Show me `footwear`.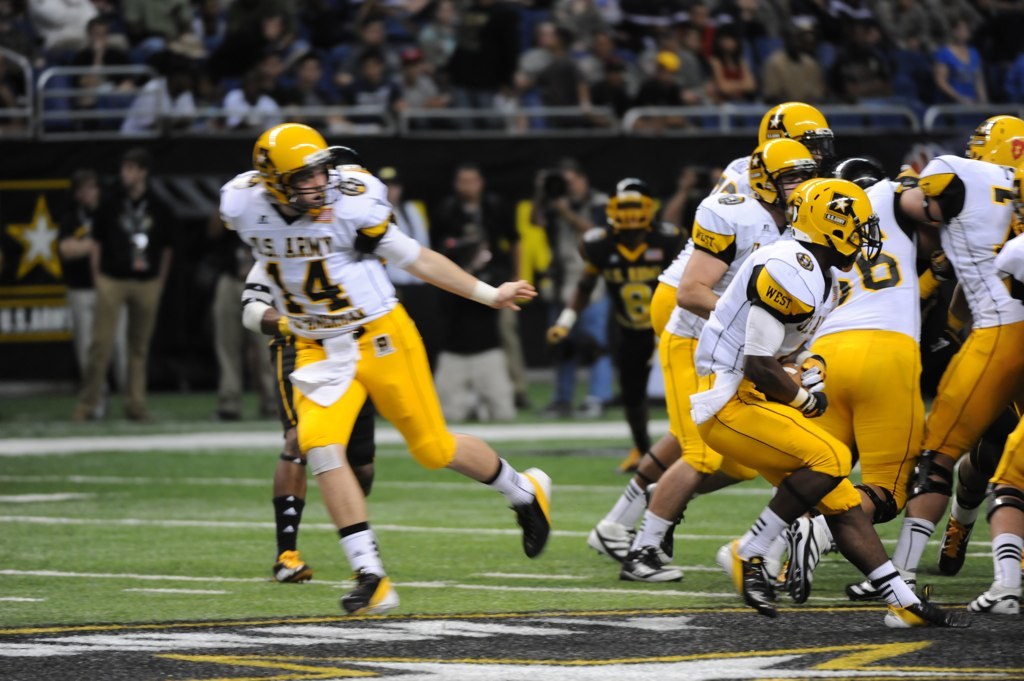
`footwear` is here: 630/545/692/581.
